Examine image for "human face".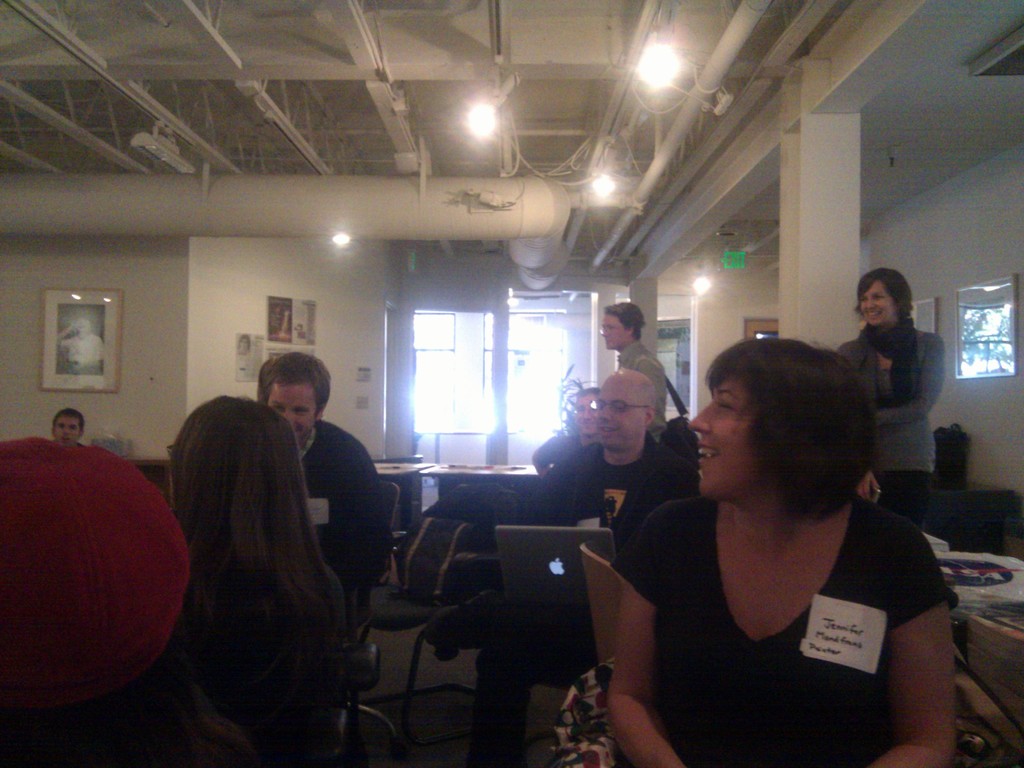
Examination result: (595,372,642,450).
